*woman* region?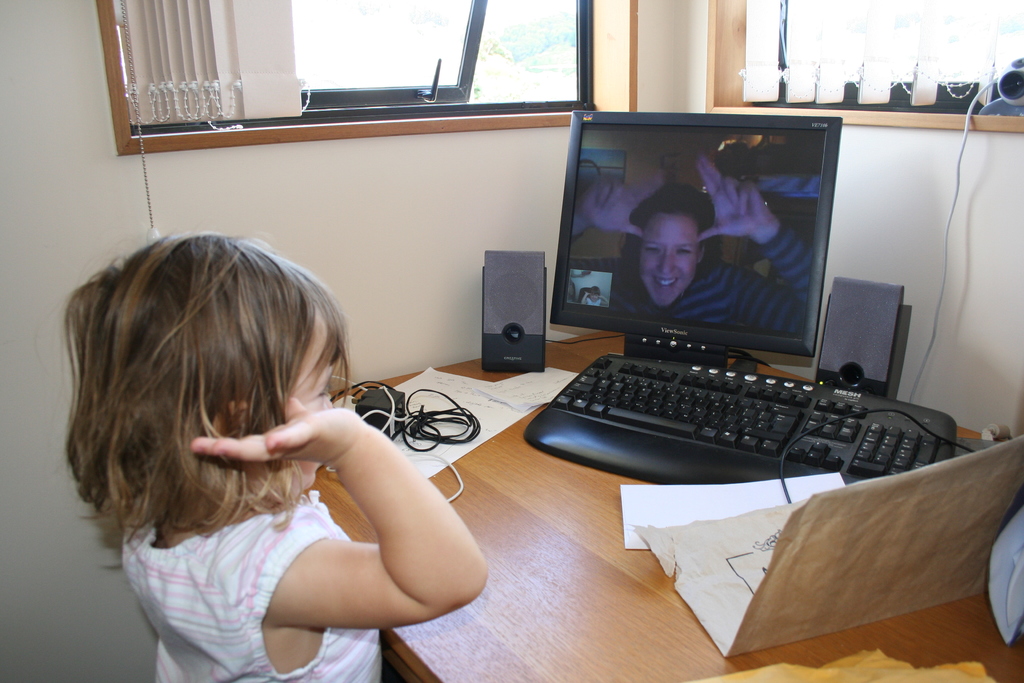
569, 161, 815, 323
